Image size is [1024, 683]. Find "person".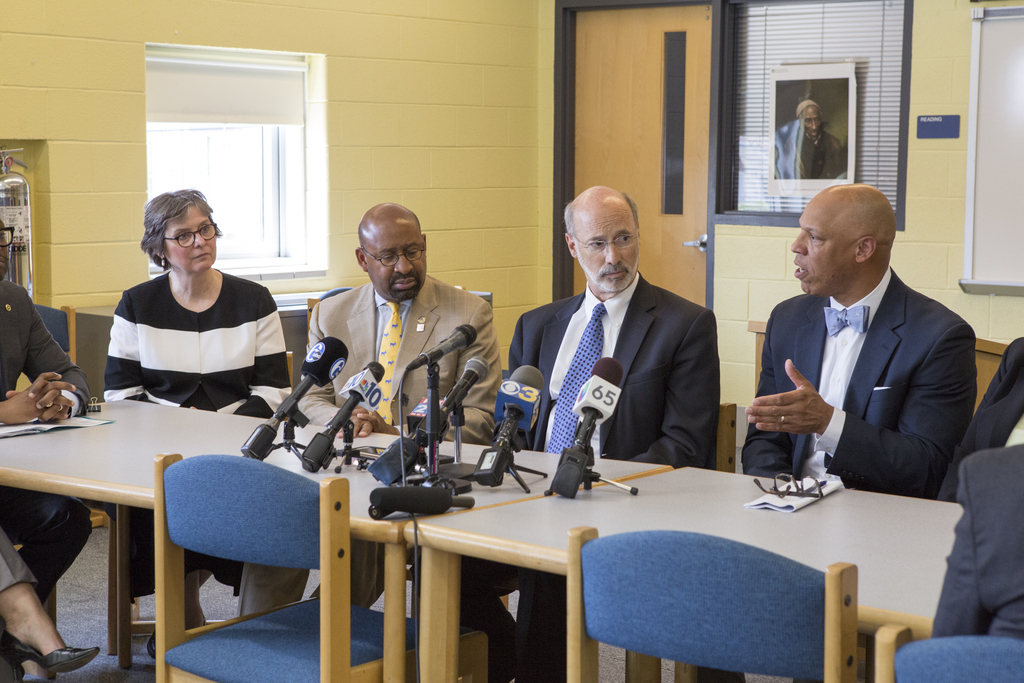
box(769, 99, 836, 180).
